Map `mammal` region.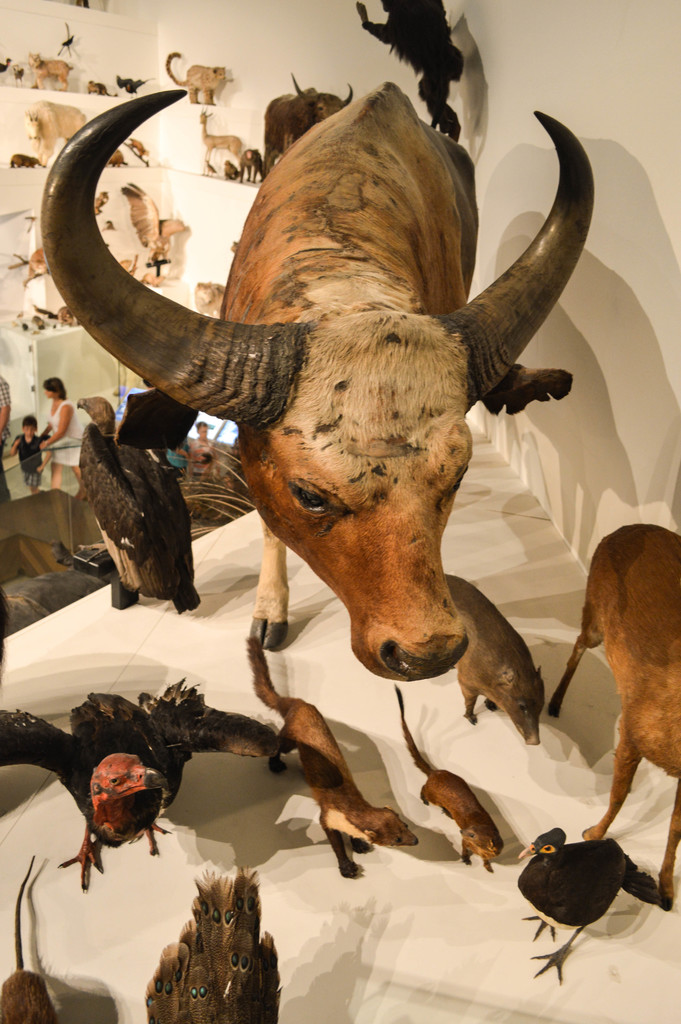
Mapped to <region>240, 151, 265, 180</region>.
